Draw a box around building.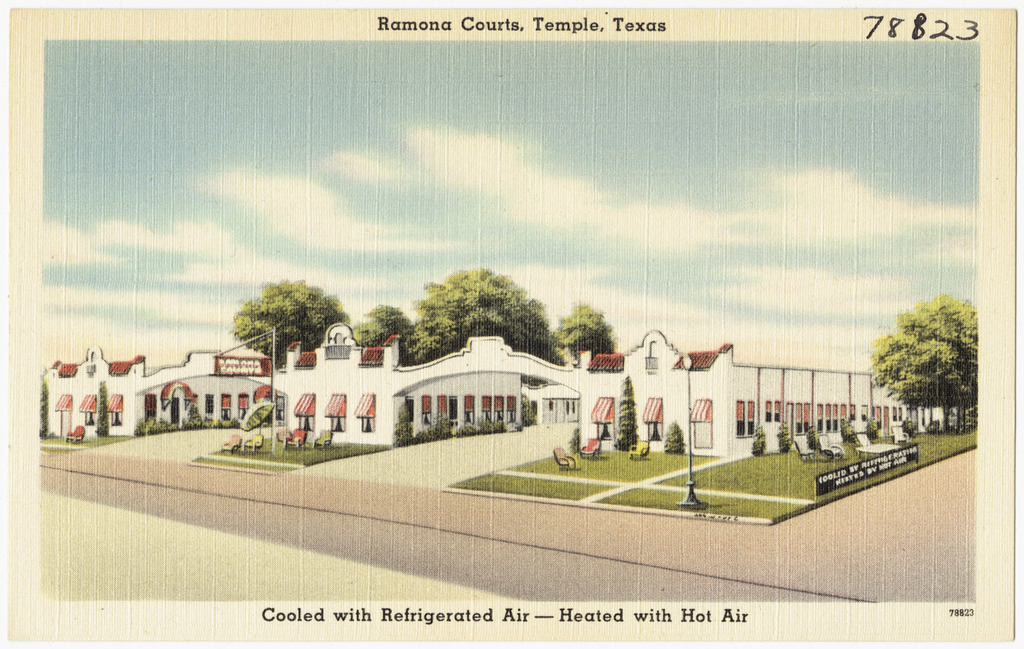
locate(274, 318, 576, 442).
